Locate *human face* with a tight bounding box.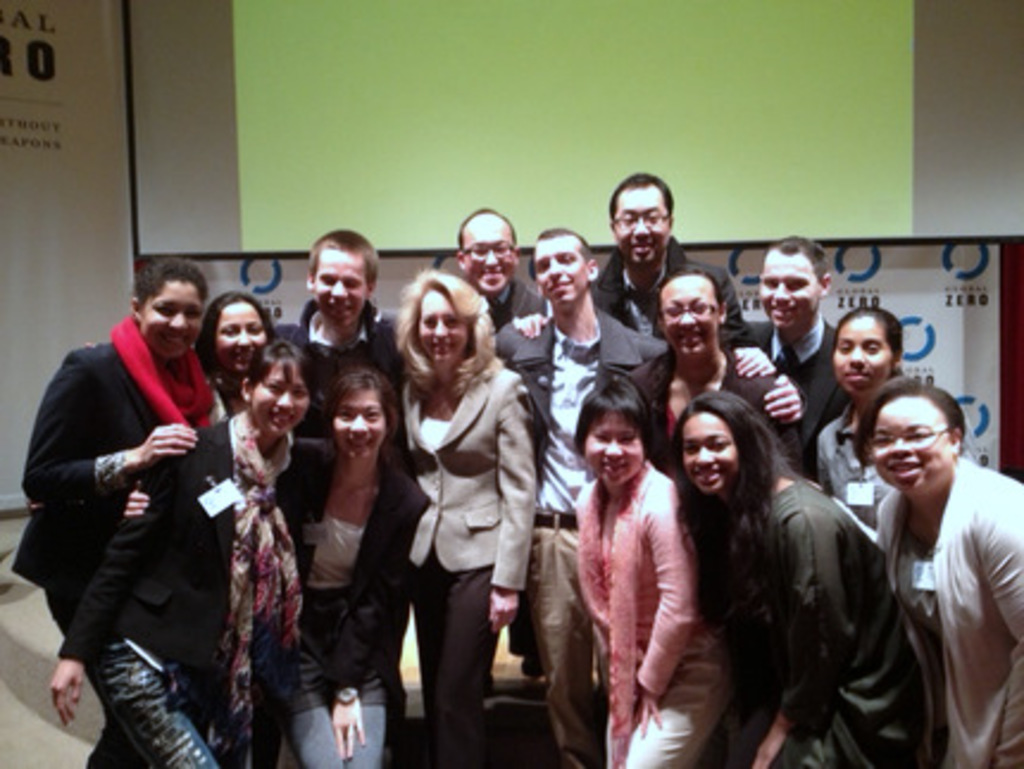
<region>462, 214, 514, 295</region>.
